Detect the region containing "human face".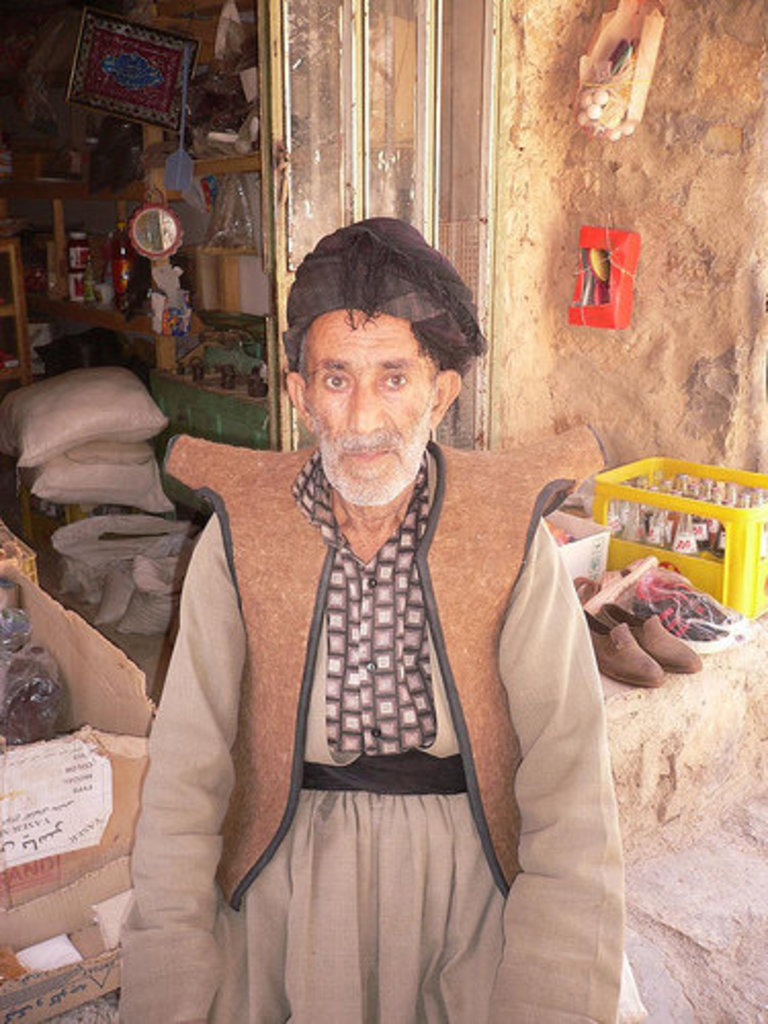
left=305, top=311, right=432, bottom=506.
